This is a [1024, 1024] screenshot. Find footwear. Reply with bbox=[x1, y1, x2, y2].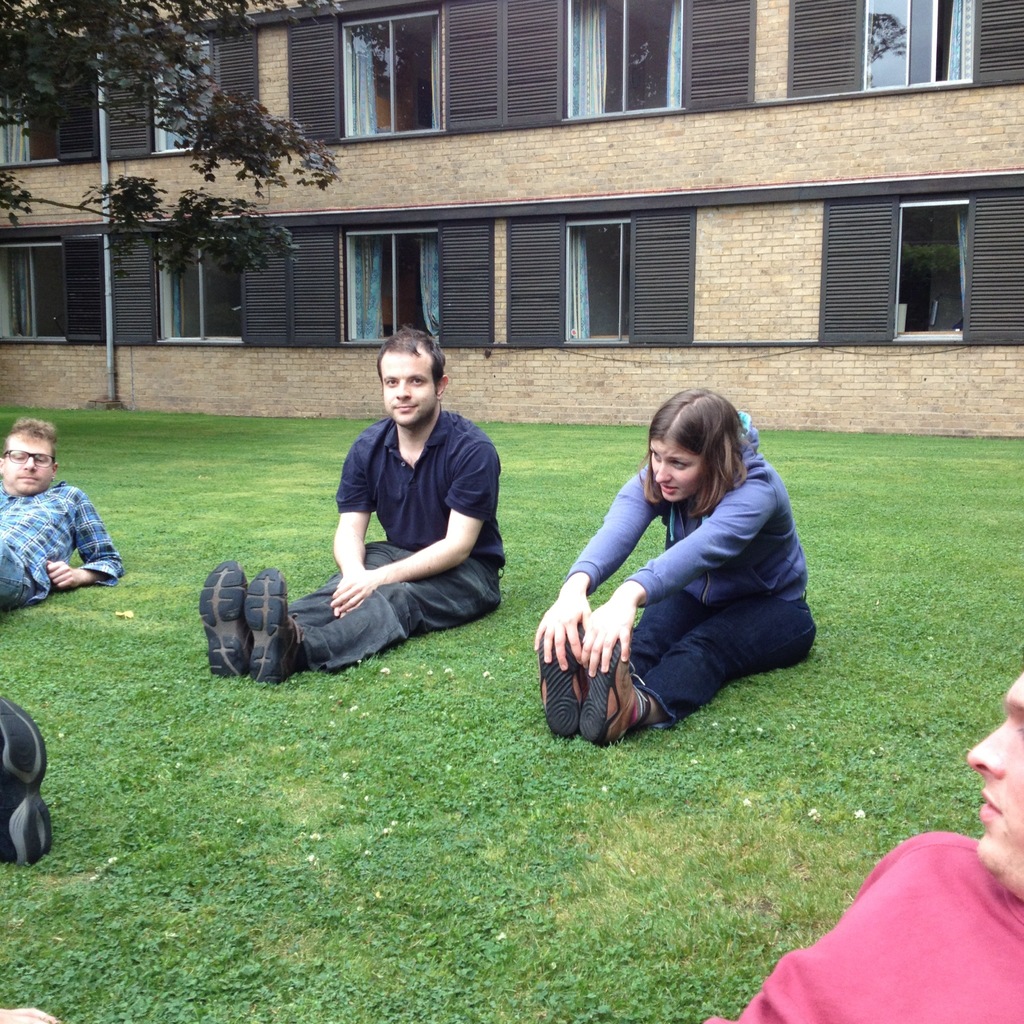
bbox=[205, 545, 240, 682].
